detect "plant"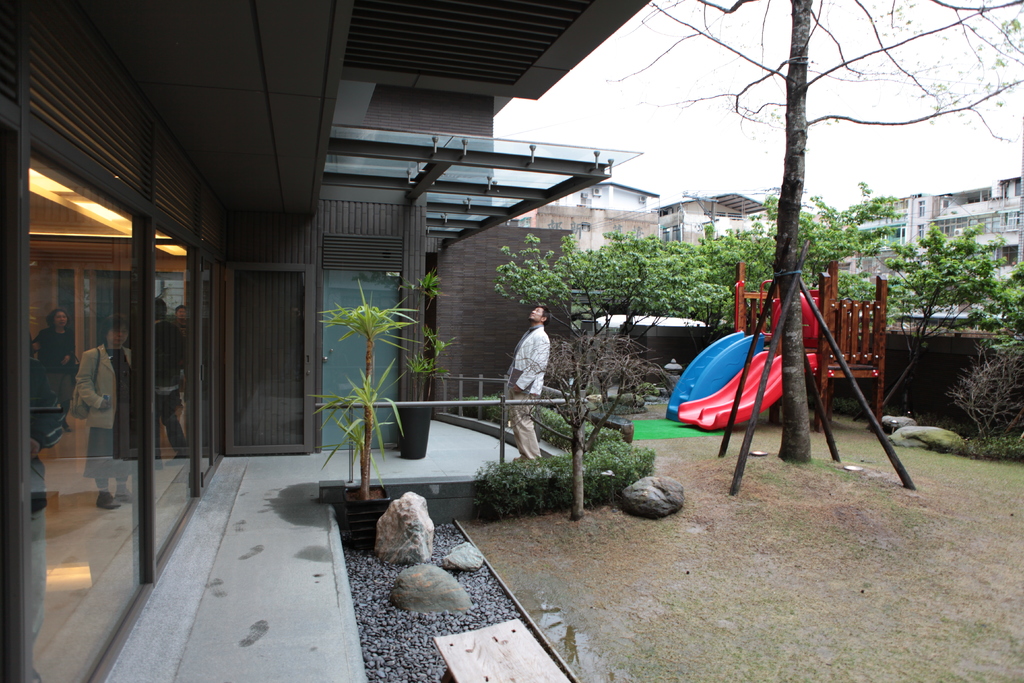
region(648, 226, 761, 322)
